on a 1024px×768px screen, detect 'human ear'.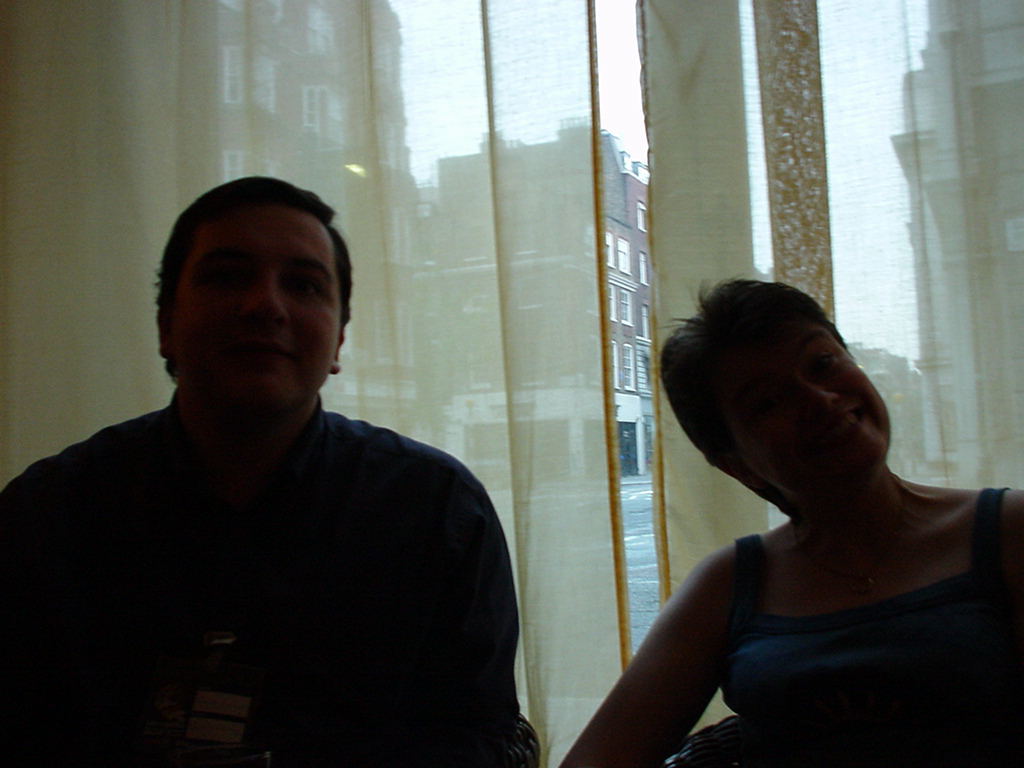
(155,308,164,357).
